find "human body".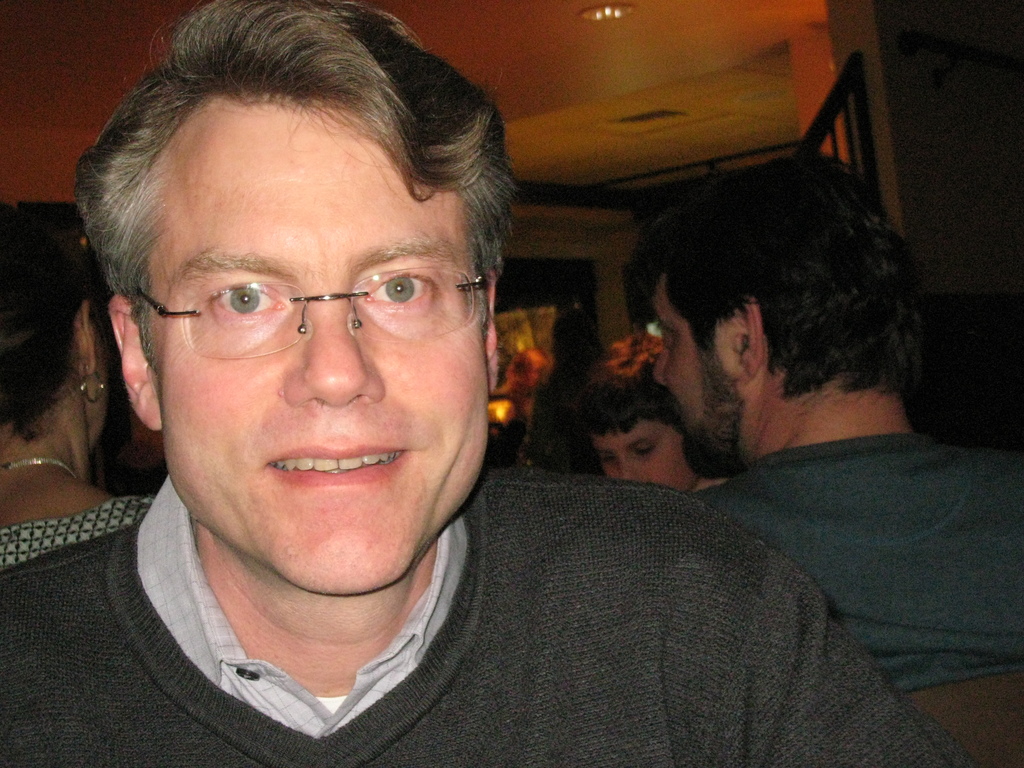
<box>3,0,970,767</box>.
